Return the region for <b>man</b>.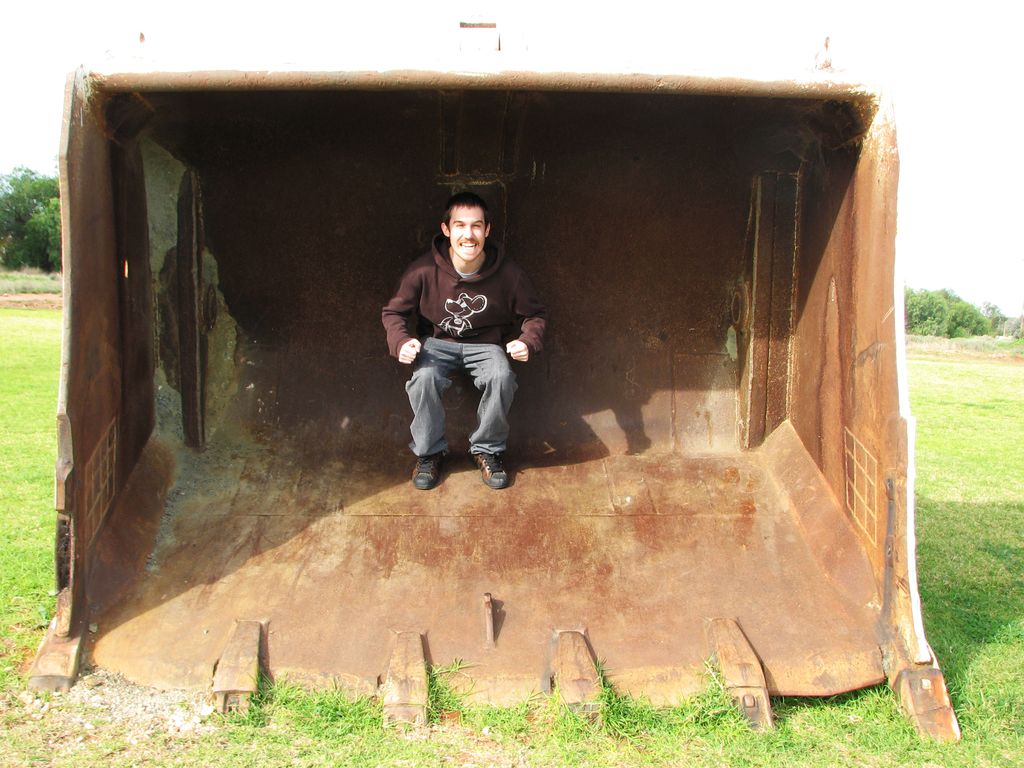
(383,187,549,493).
